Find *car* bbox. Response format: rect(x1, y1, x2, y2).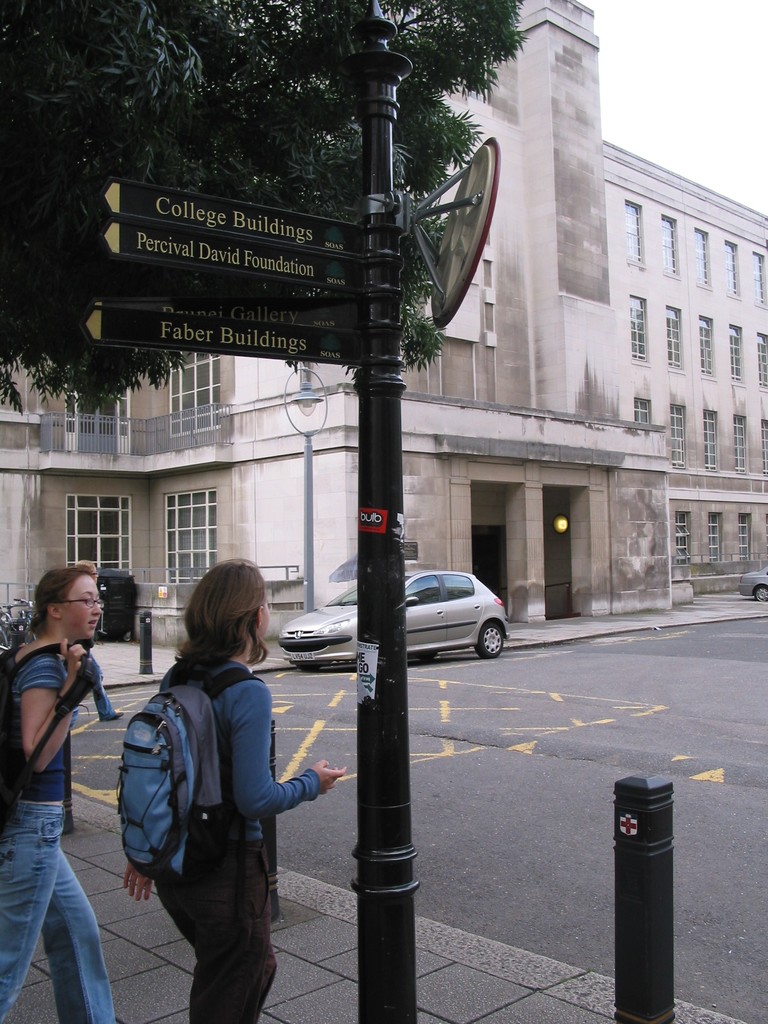
rect(749, 573, 767, 595).
